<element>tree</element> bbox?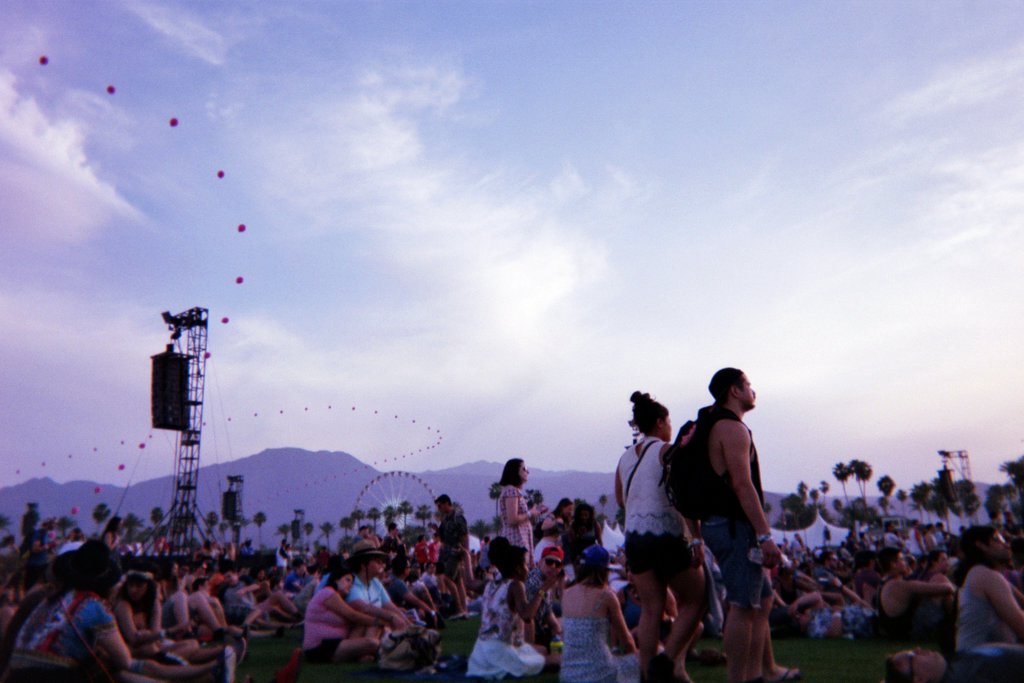
crop(0, 515, 16, 543)
